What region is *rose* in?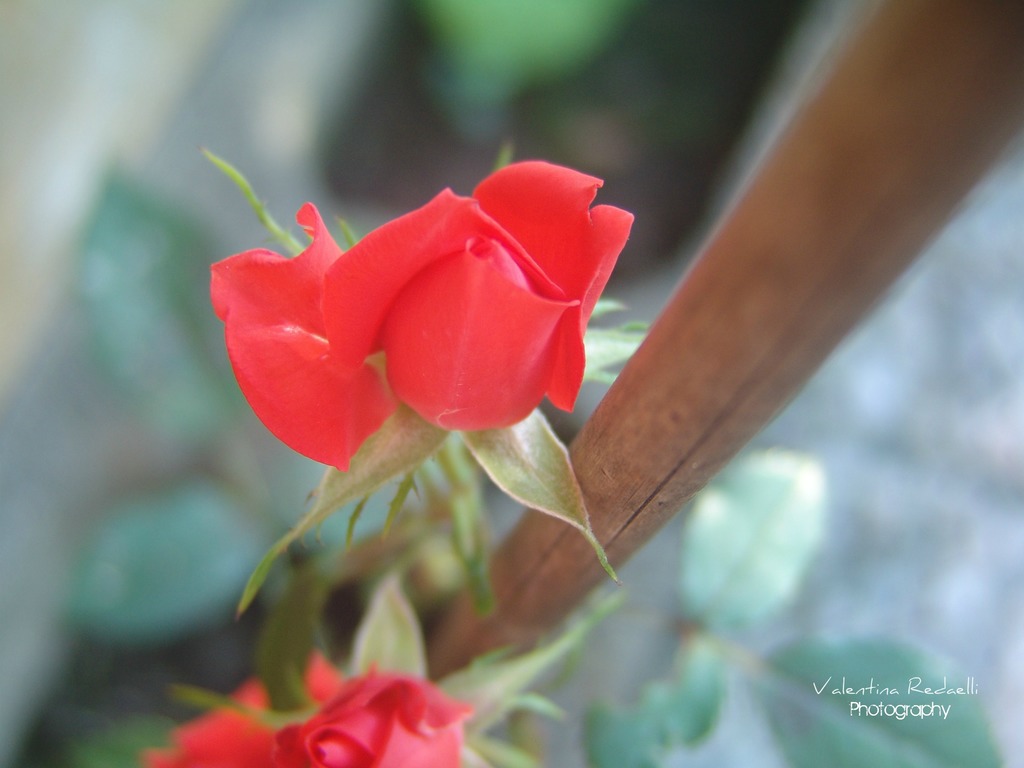
bbox(142, 642, 350, 767).
